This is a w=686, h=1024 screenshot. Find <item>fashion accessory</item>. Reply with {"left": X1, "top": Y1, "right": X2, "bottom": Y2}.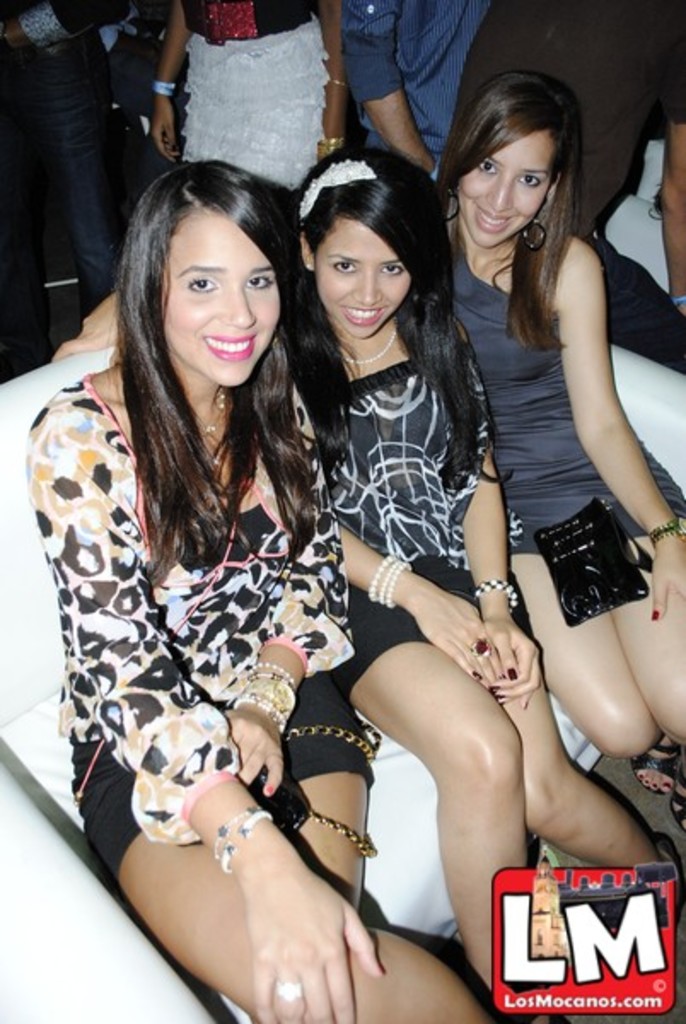
{"left": 220, "top": 812, "right": 270, "bottom": 870}.
